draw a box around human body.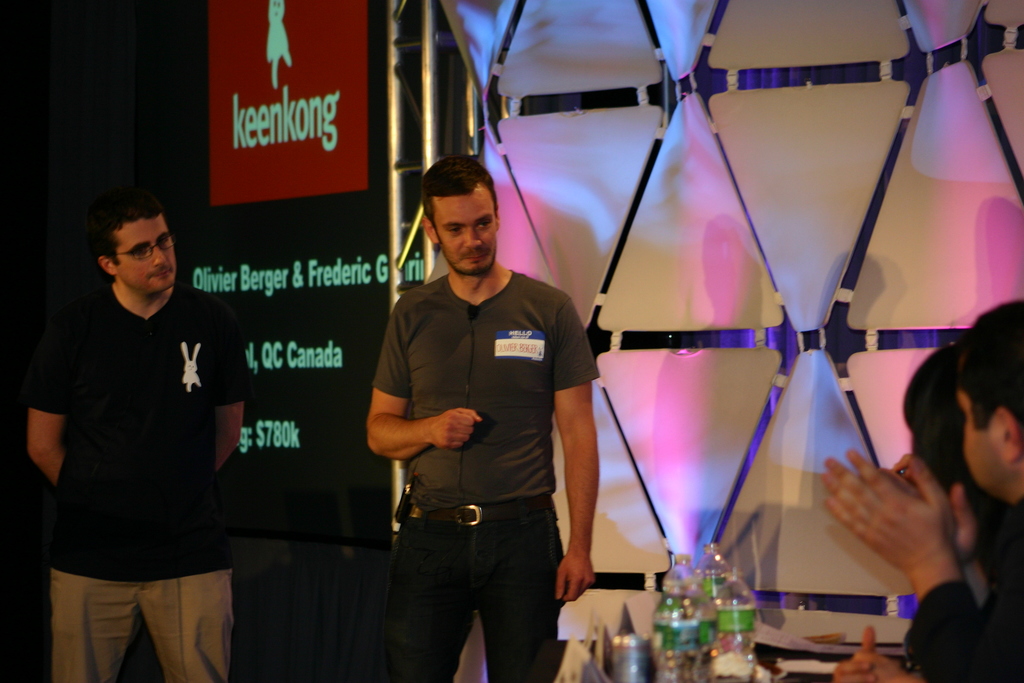
<region>368, 157, 604, 681</region>.
